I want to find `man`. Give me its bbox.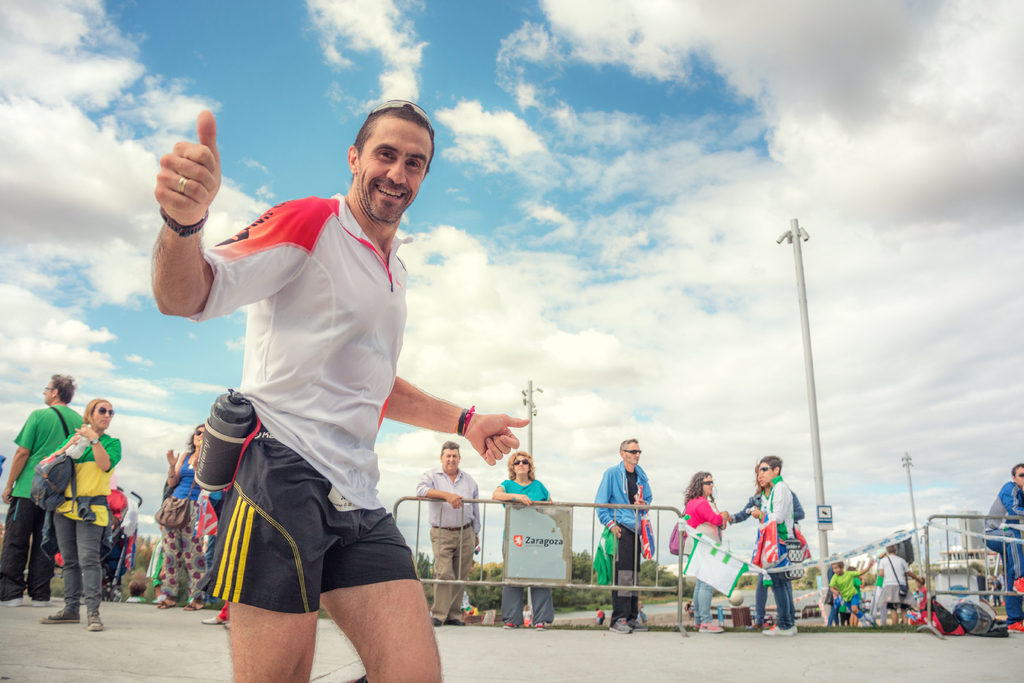
(left=591, top=436, right=659, bottom=634).
